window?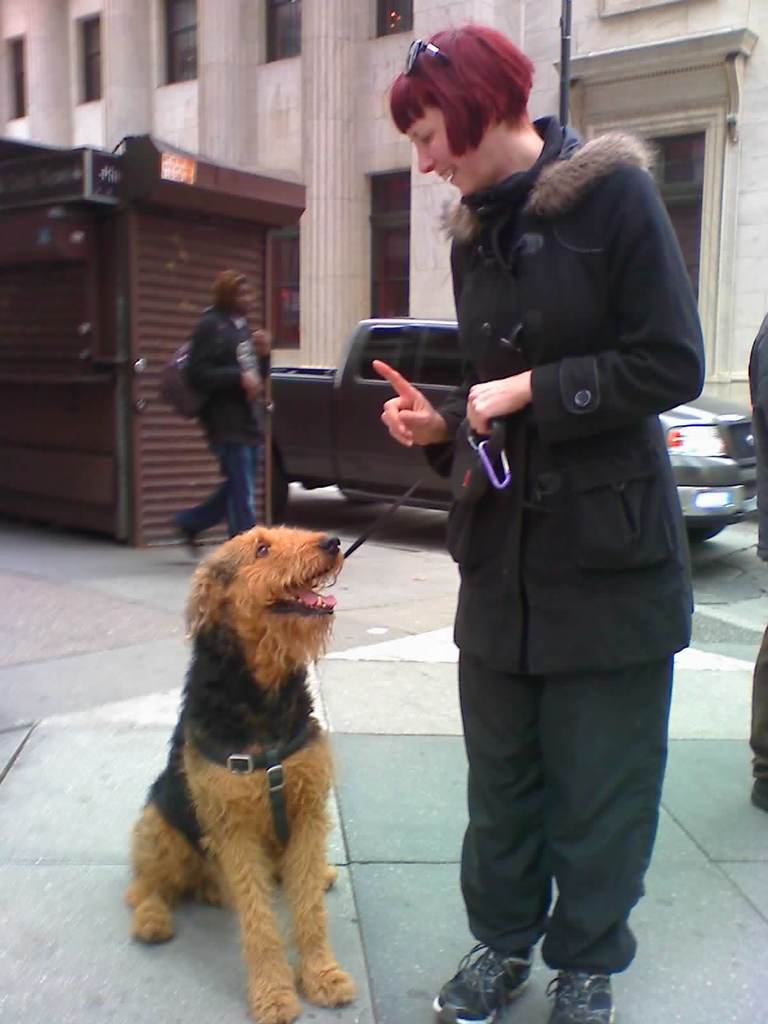
x1=54 y1=0 x2=106 y2=116
